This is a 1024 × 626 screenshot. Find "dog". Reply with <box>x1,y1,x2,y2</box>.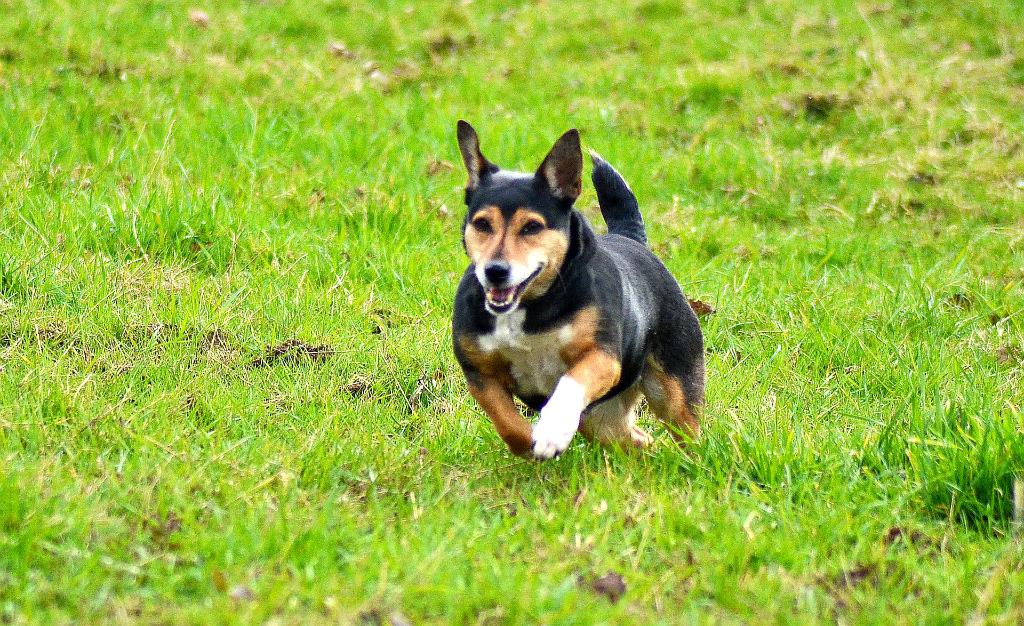
<box>450,118,706,463</box>.
